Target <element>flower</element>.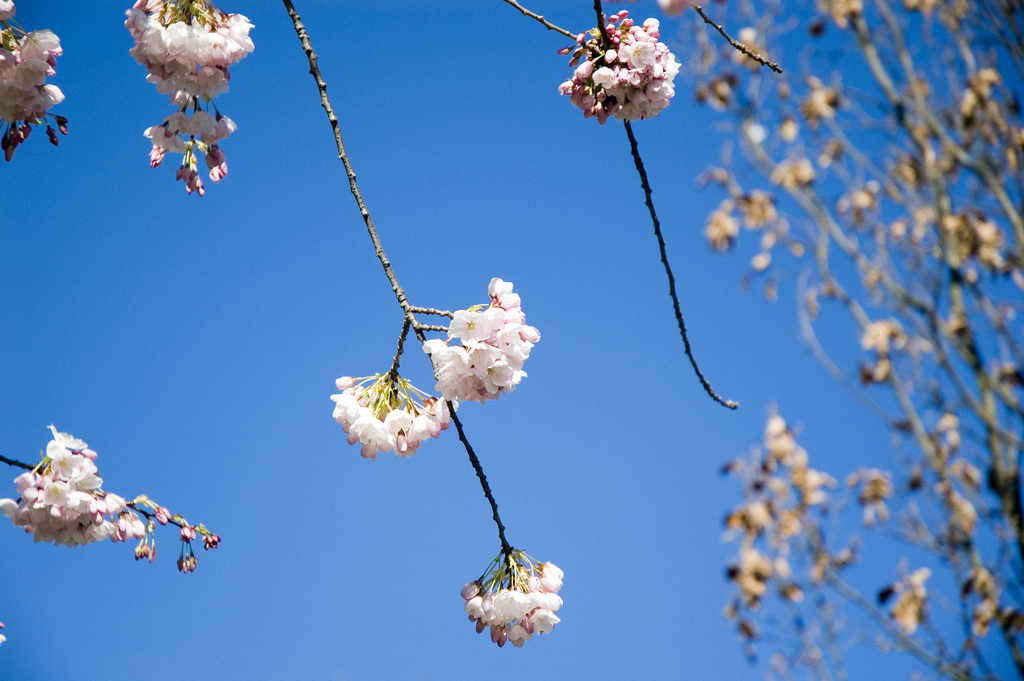
Target region: select_region(463, 556, 561, 660).
